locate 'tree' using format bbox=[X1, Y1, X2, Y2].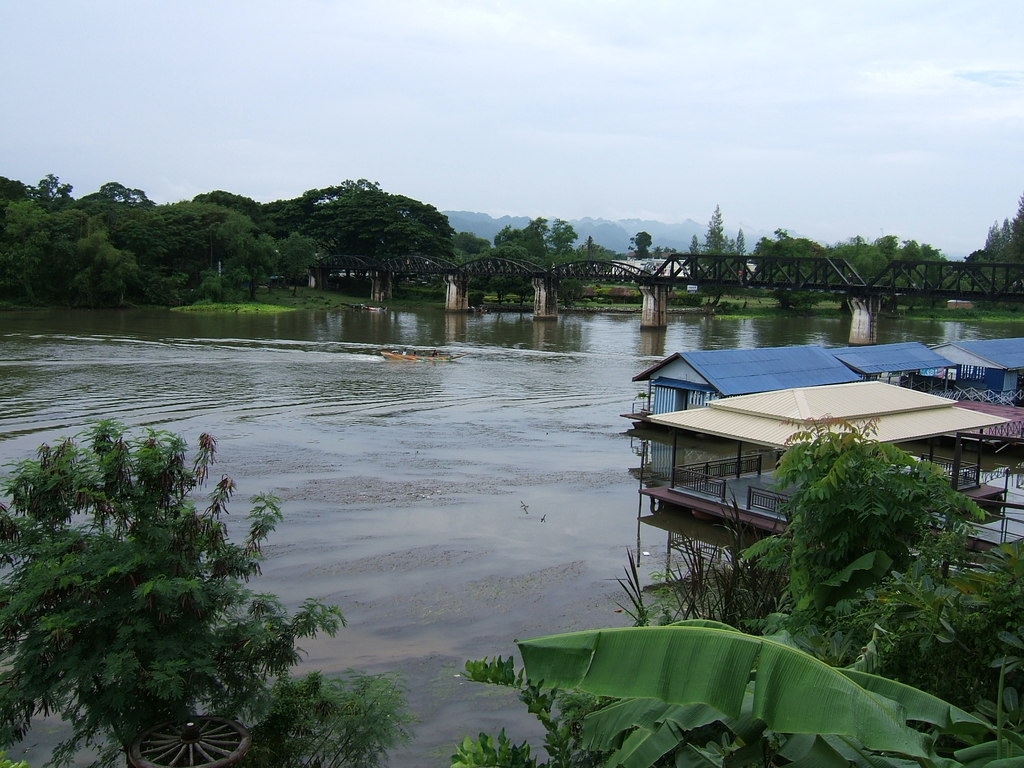
bbox=[740, 233, 819, 280].
